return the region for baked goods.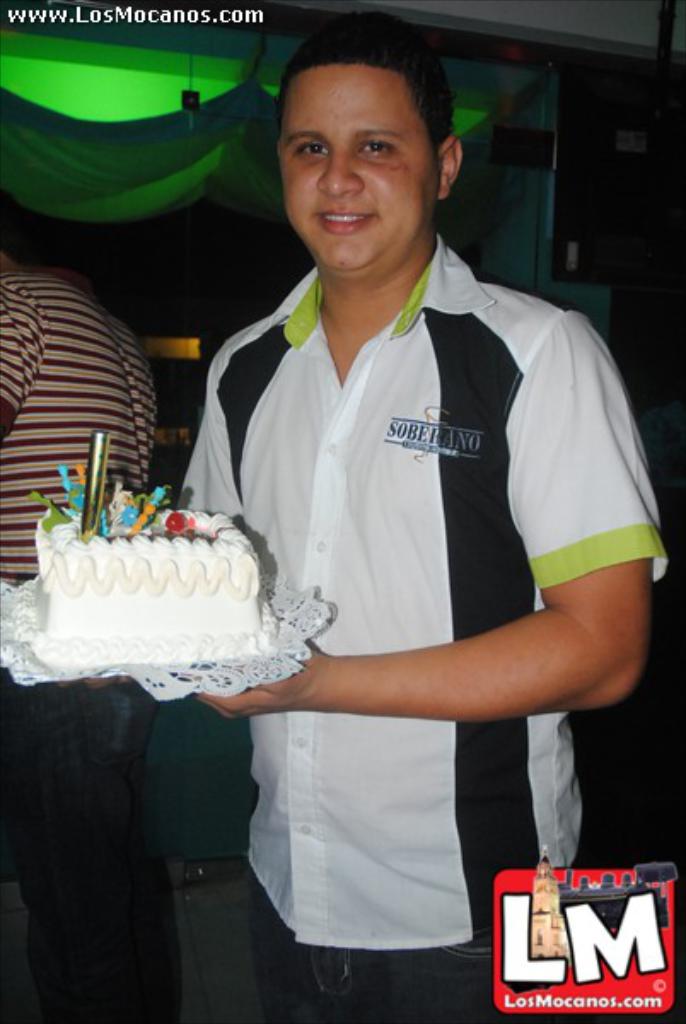
pyautogui.locateOnScreen(7, 505, 285, 691).
